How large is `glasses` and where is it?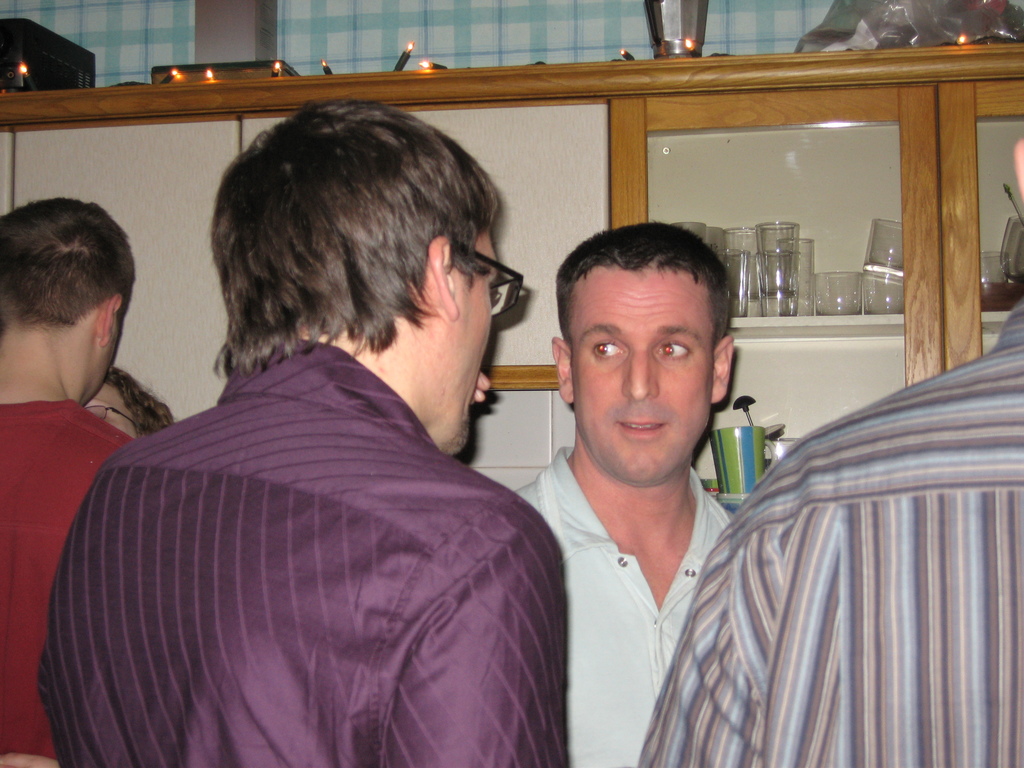
Bounding box: detection(83, 403, 148, 428).
